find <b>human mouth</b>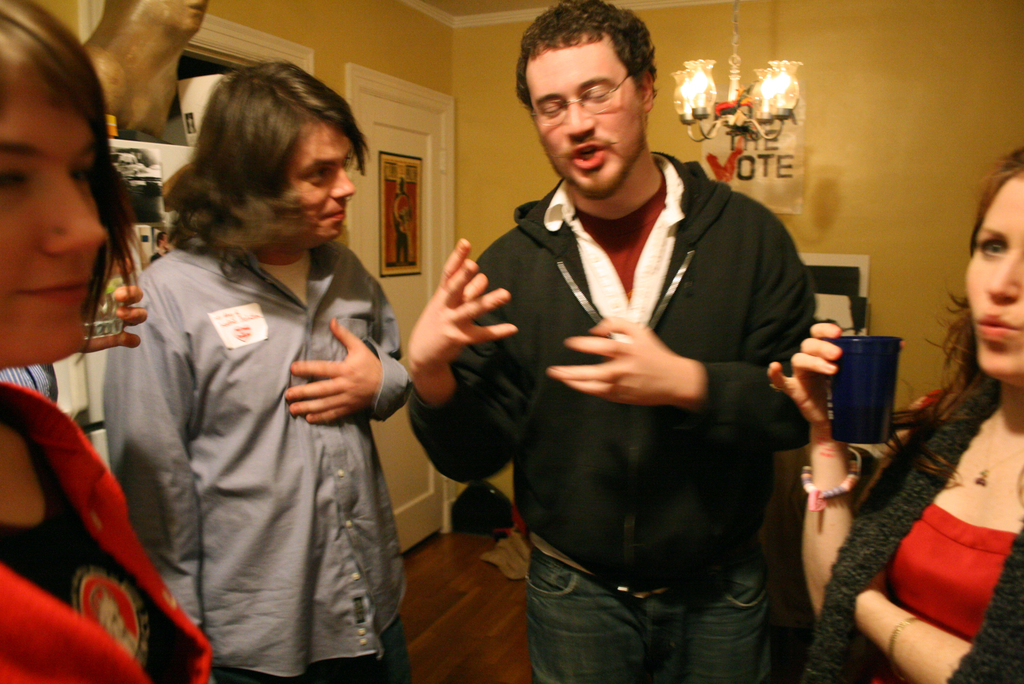
<bbox>315, 205, 346, 230</bbox>
